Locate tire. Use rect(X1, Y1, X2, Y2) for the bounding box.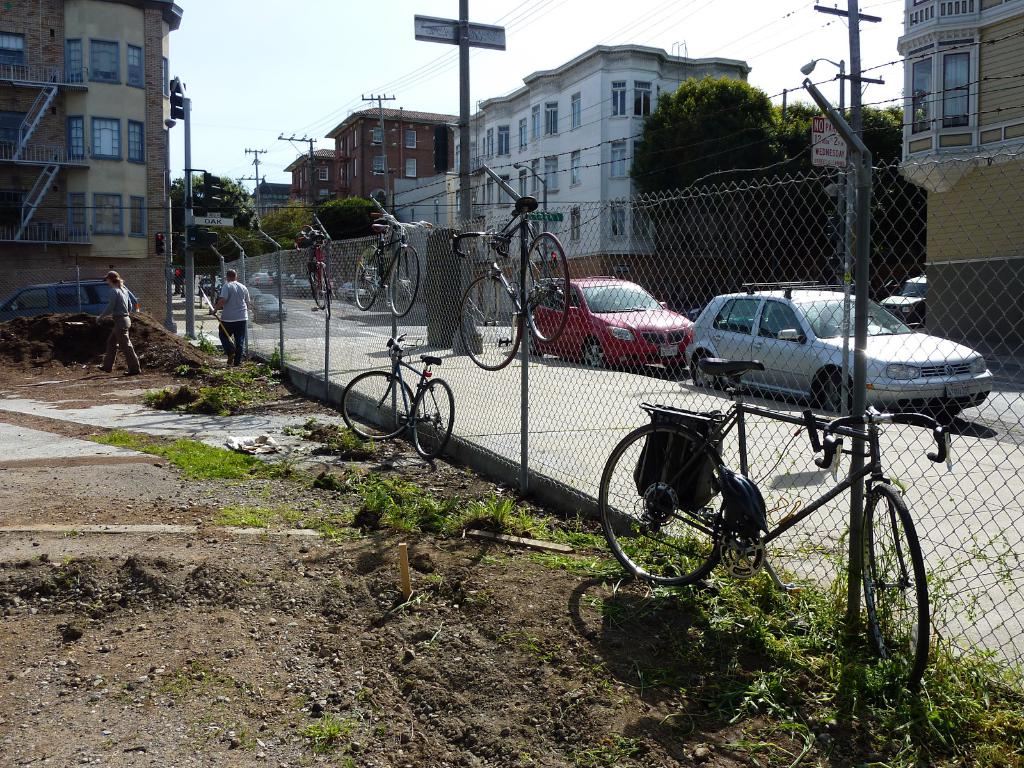
rect(350, 243, 382, 314).
